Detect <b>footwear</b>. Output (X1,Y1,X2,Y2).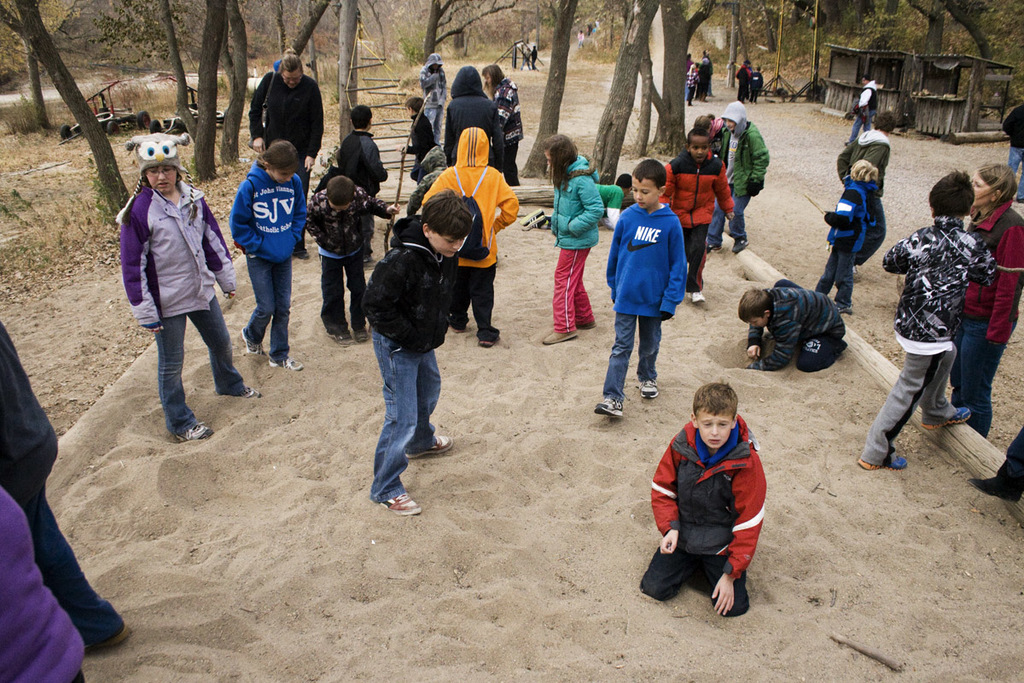
(520,207,544,225).
